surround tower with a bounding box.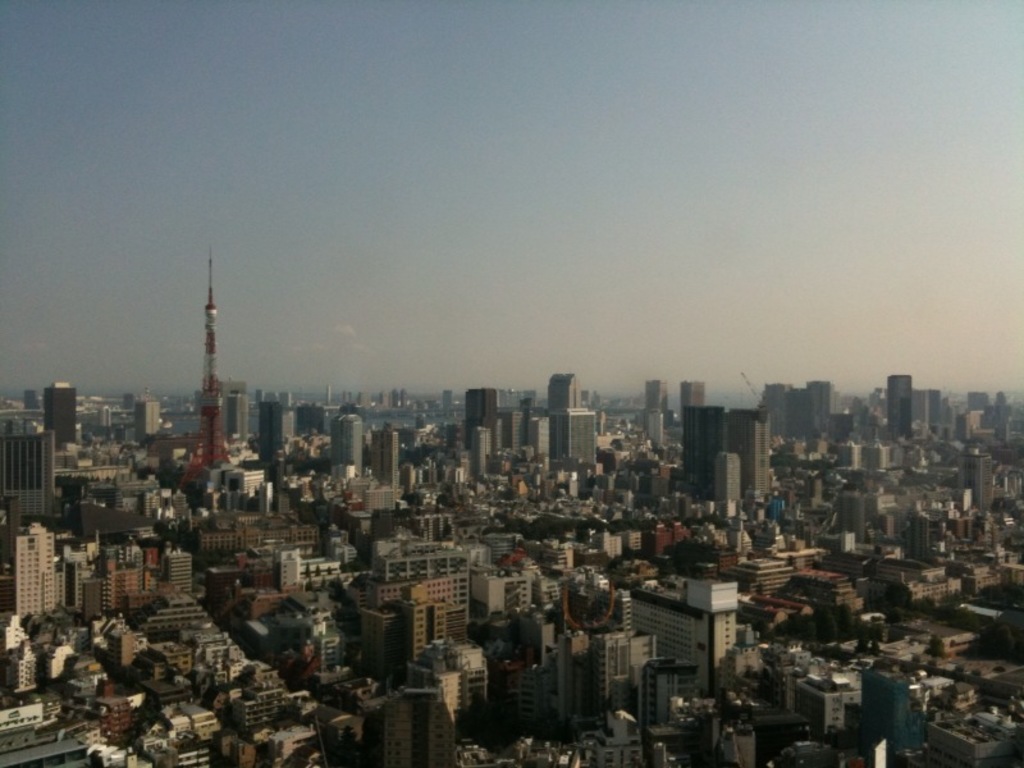
box(42, 378, 81, 448).
